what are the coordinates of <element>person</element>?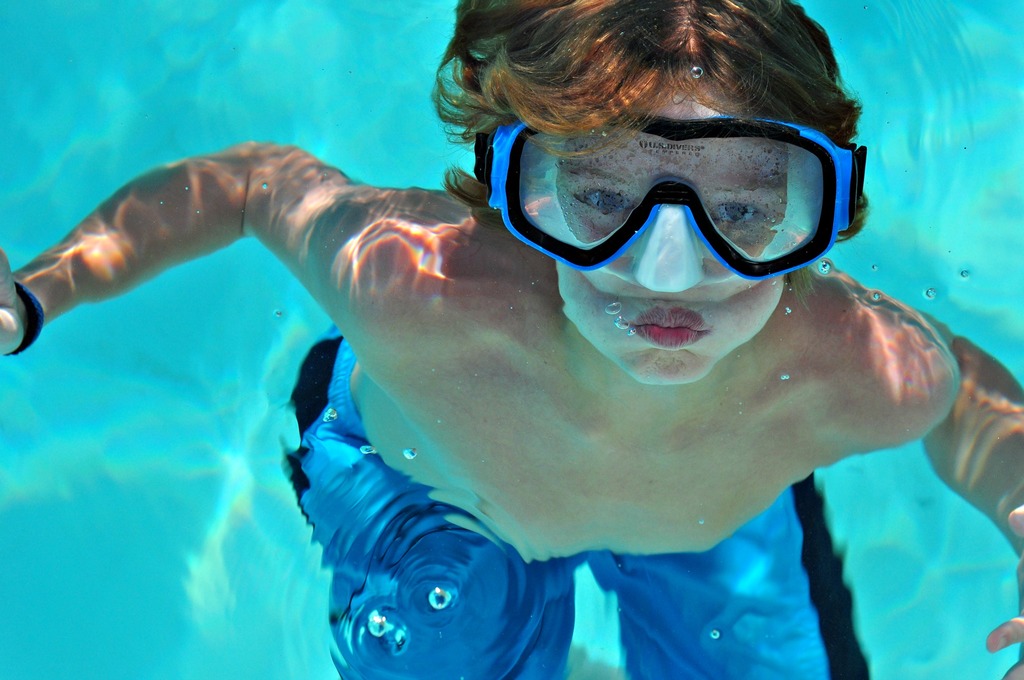
locate(28, 63, 1010, 679).
